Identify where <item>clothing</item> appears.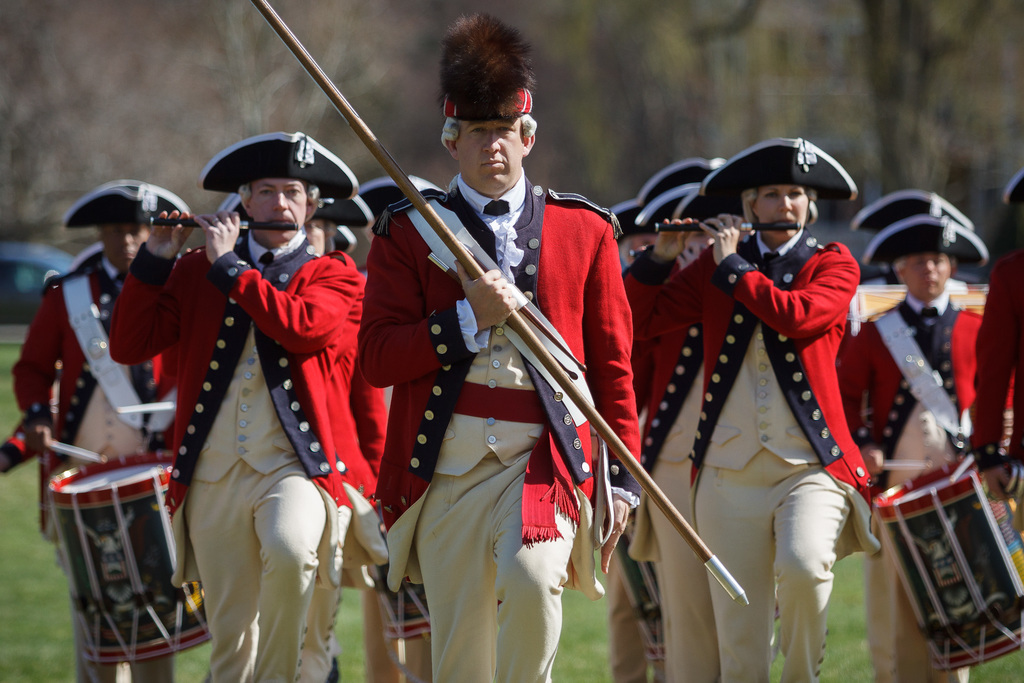
Appears at region(12, 247, 177, 679).
